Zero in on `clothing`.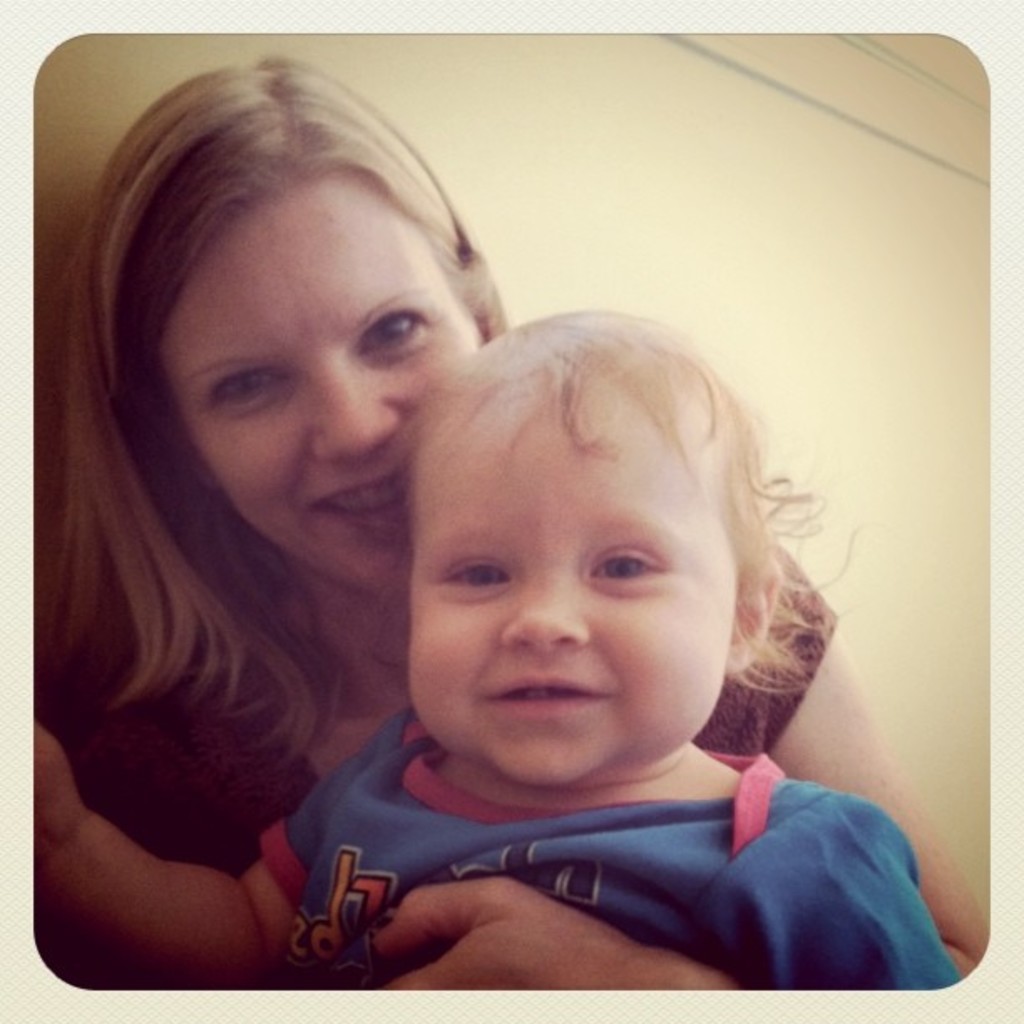
Zeroed in: [256, 632, 1012, 997].
